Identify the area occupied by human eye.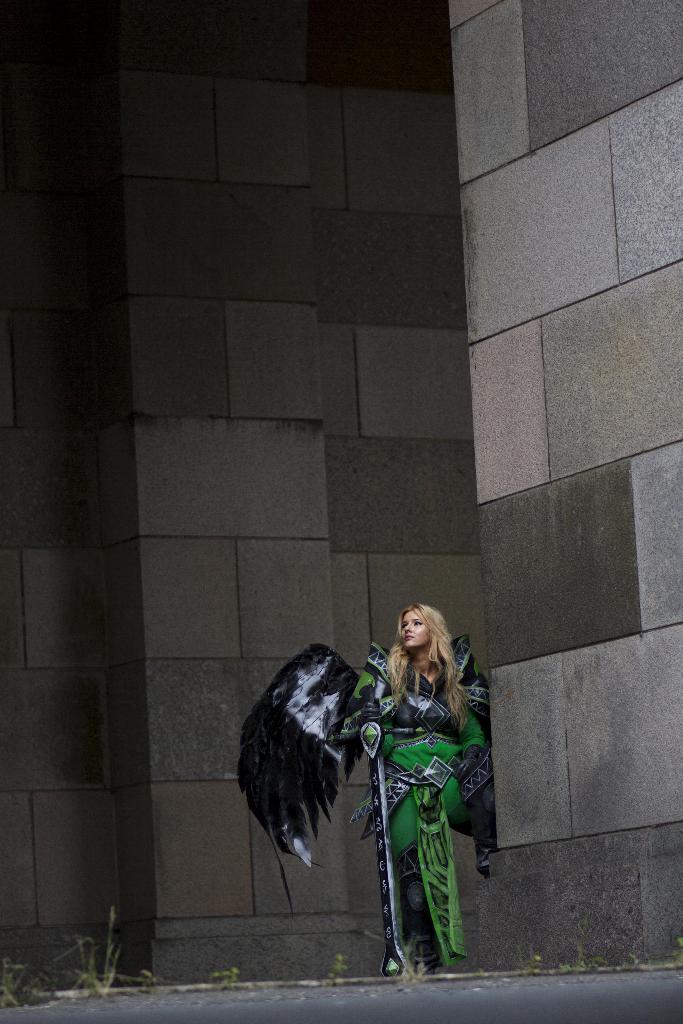
Area: bbox=(411, 616, 427, 628).
